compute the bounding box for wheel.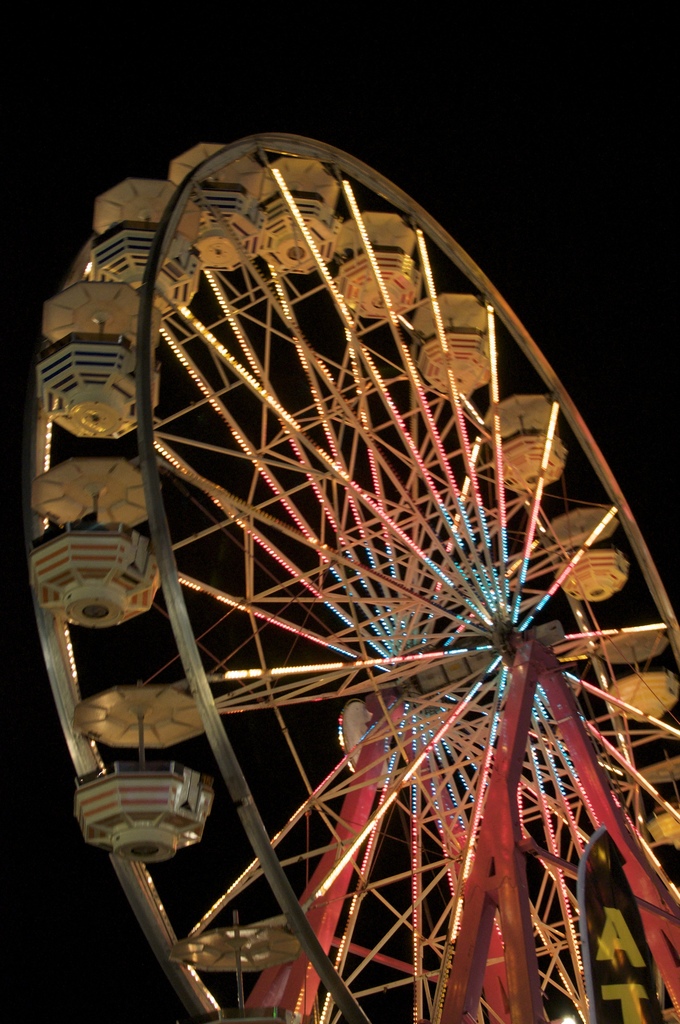
pyautogui.locateOnScreen(31, 141, 652, 1012).
